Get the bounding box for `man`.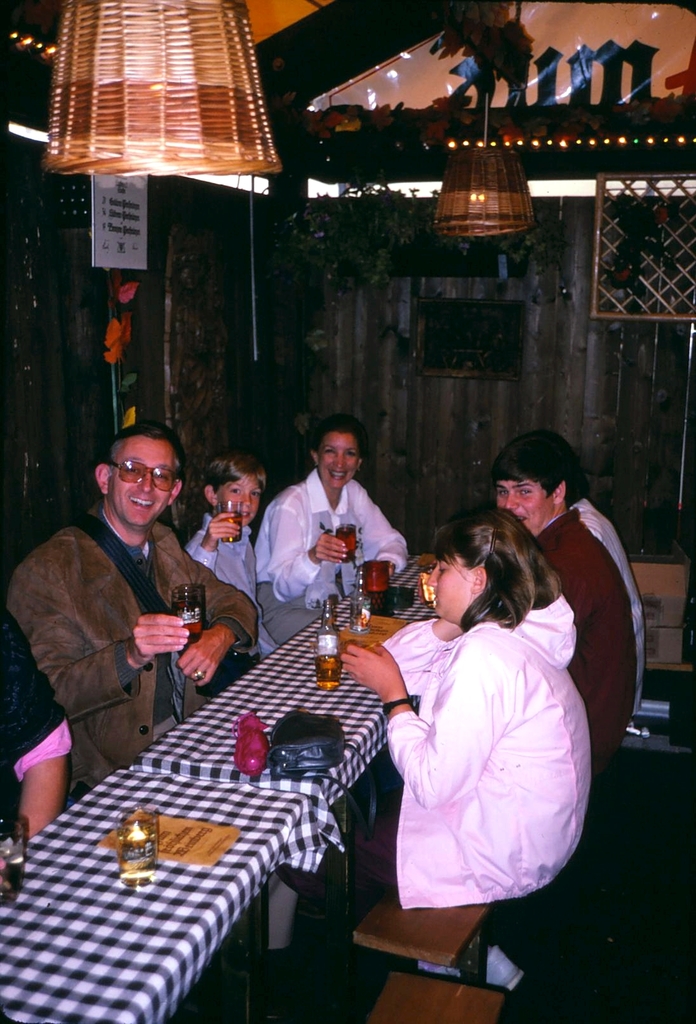
17 422 236 813.
